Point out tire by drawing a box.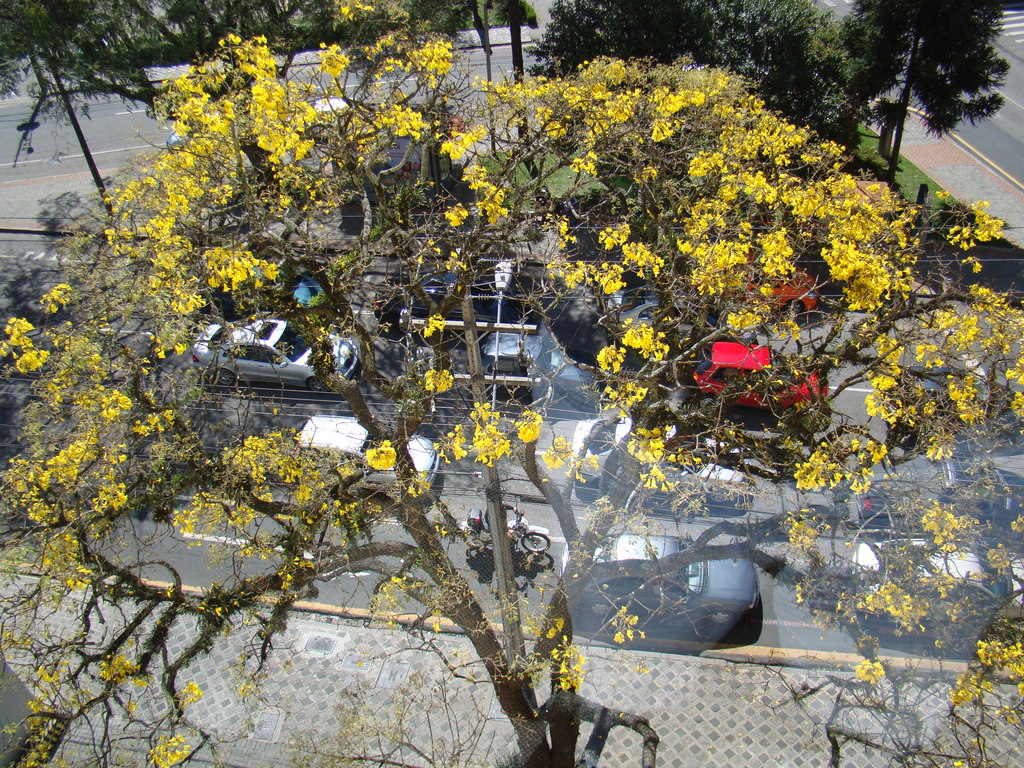
region(946, 633, 977, 659).
